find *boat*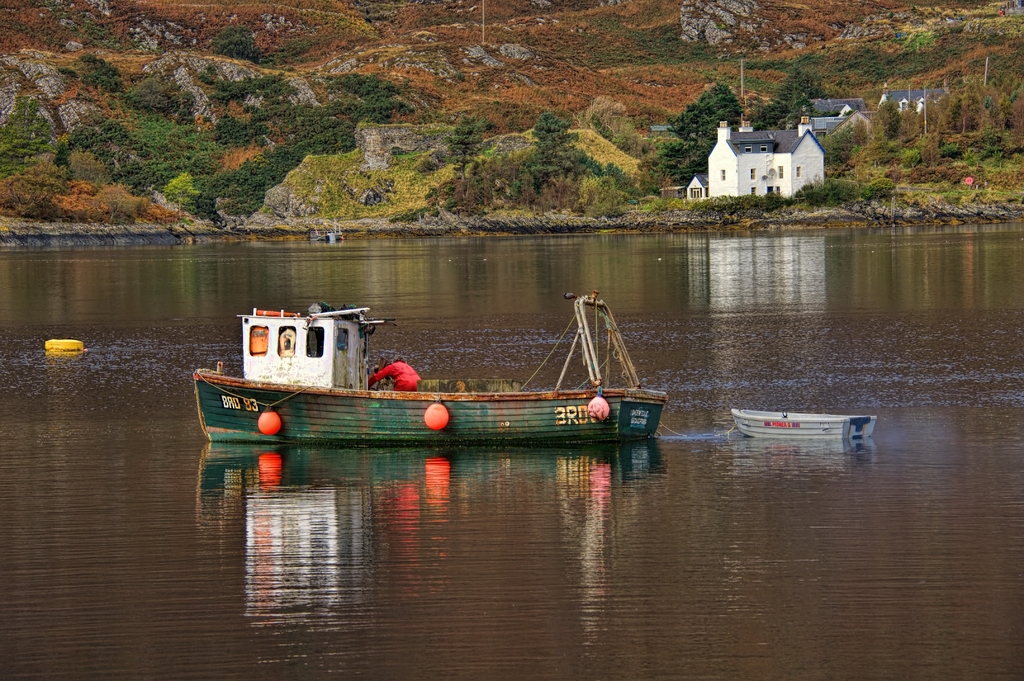
left=729, top=402, right=879, bottom=445
